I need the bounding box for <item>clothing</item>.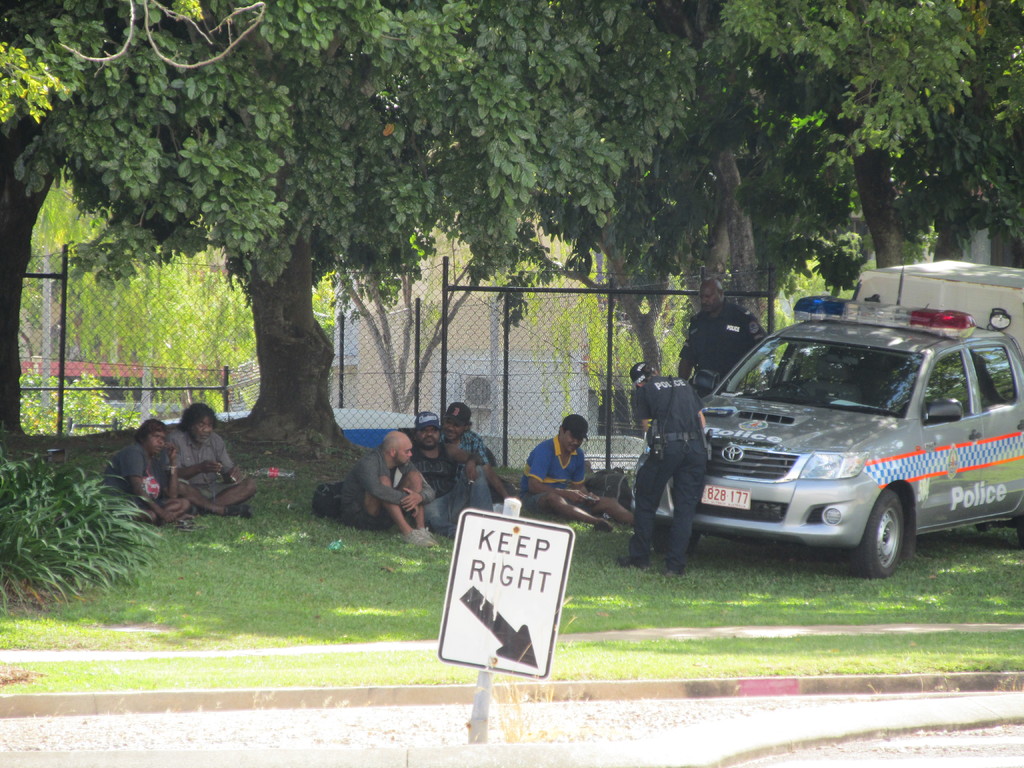
Here it is: box=[175, 425, 235, 513].
